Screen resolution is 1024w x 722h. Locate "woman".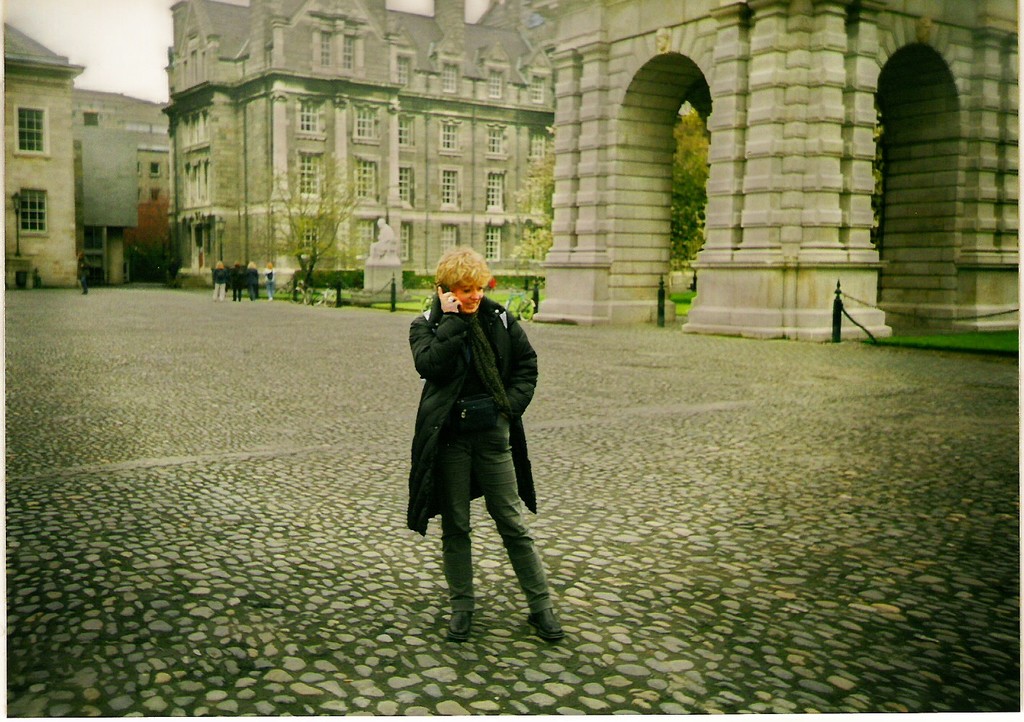
BBox(398, 234, 559, 657).
